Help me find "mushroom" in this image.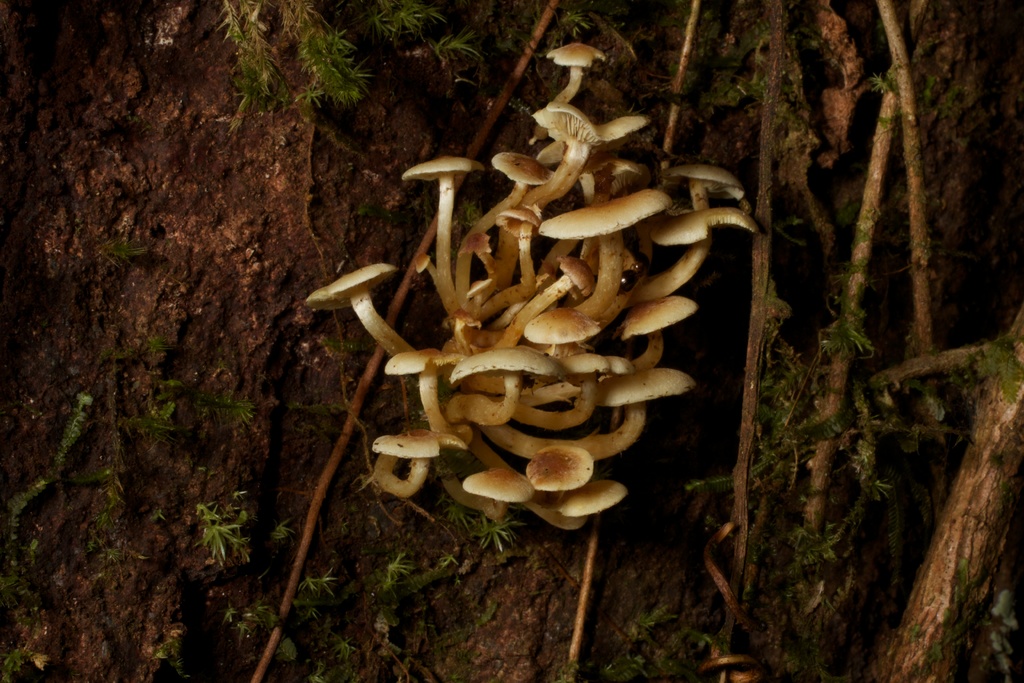
Found it: [x1=403, y1=160, x2=472, y2=304].
